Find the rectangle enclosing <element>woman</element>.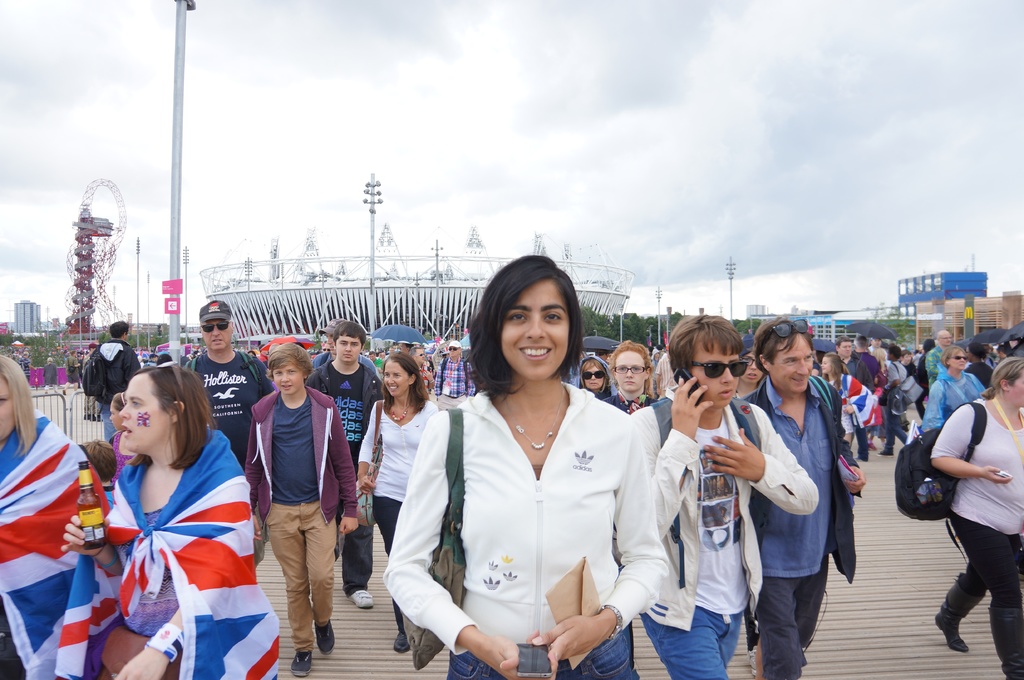
bbox=[355, 351, 435, 654].
